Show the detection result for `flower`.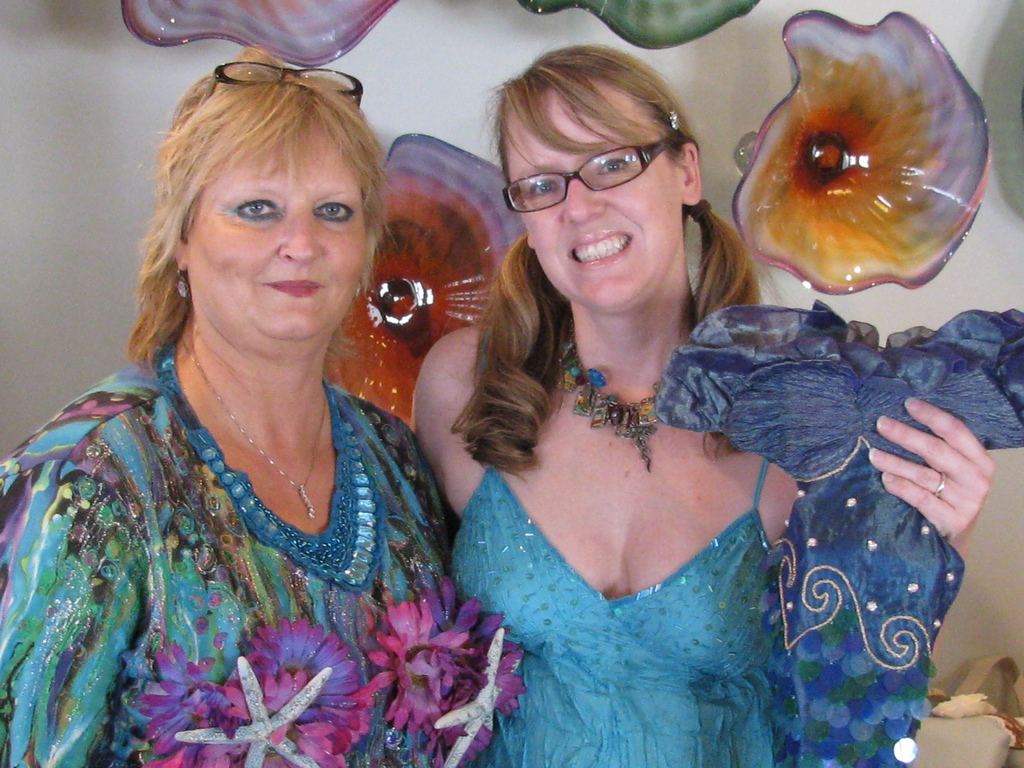
(294,689,380,767).
